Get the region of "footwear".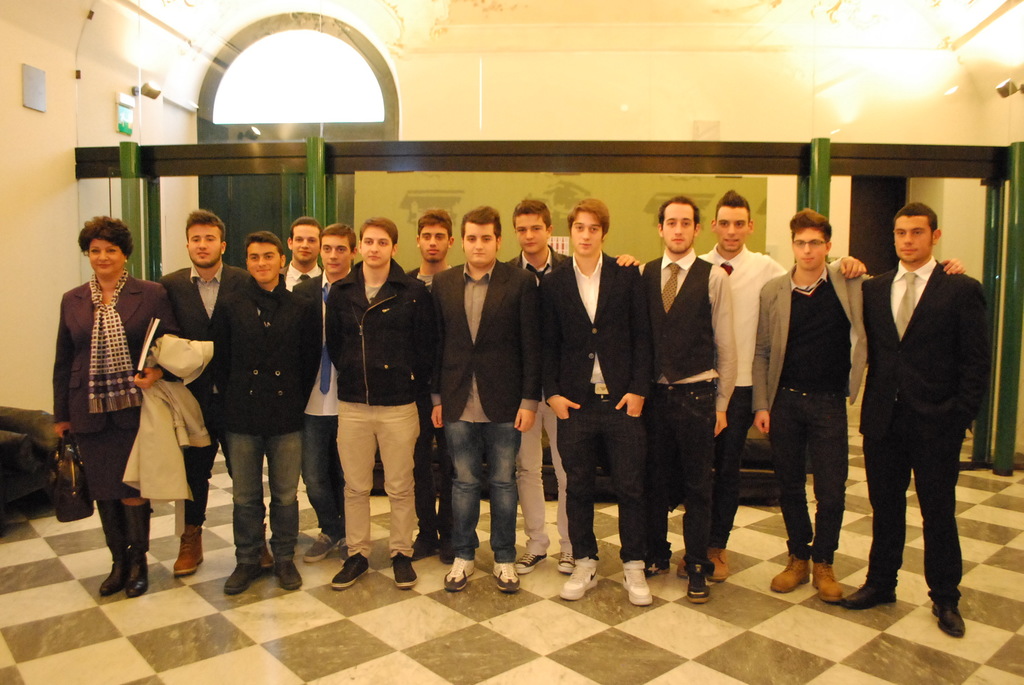
select_region(222, 563, 256, 594).
